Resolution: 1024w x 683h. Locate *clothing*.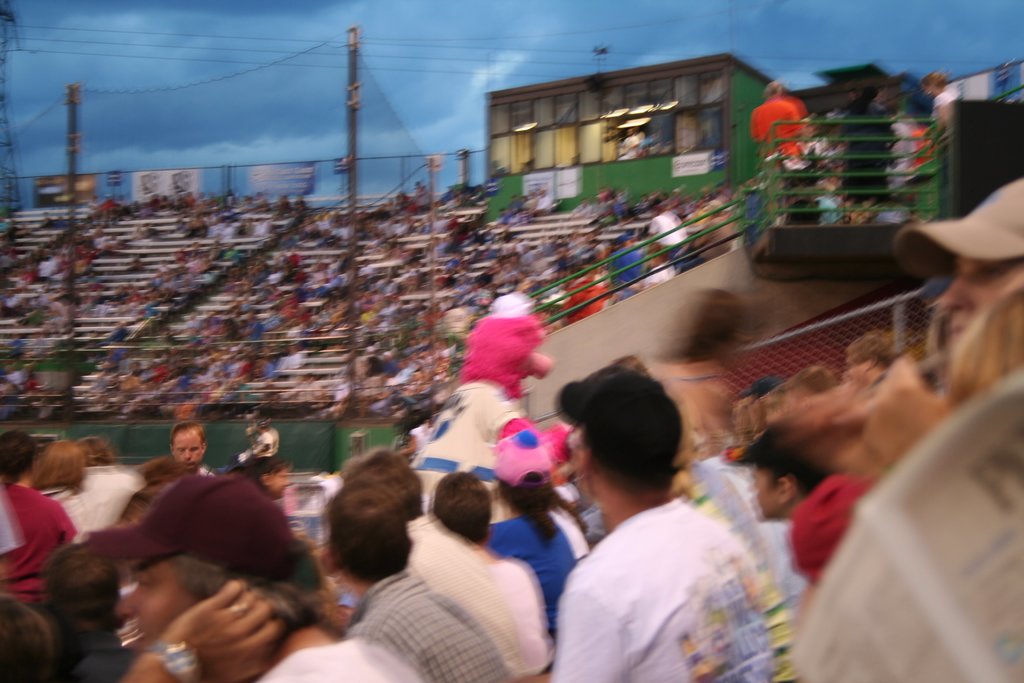
Rect(480, 508, 577, 620).
